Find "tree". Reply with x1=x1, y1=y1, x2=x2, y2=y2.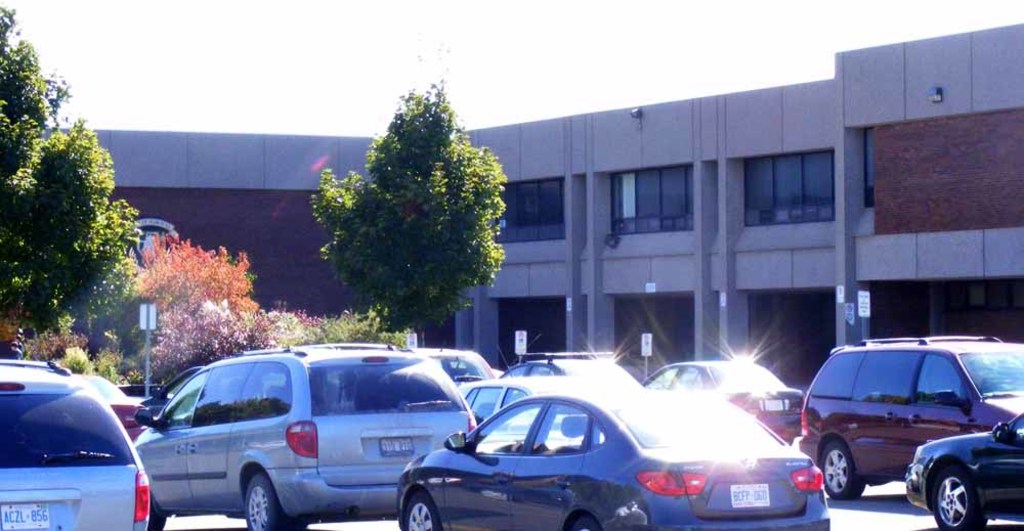
x1=302, y1=79, x2=504, y2=335.
